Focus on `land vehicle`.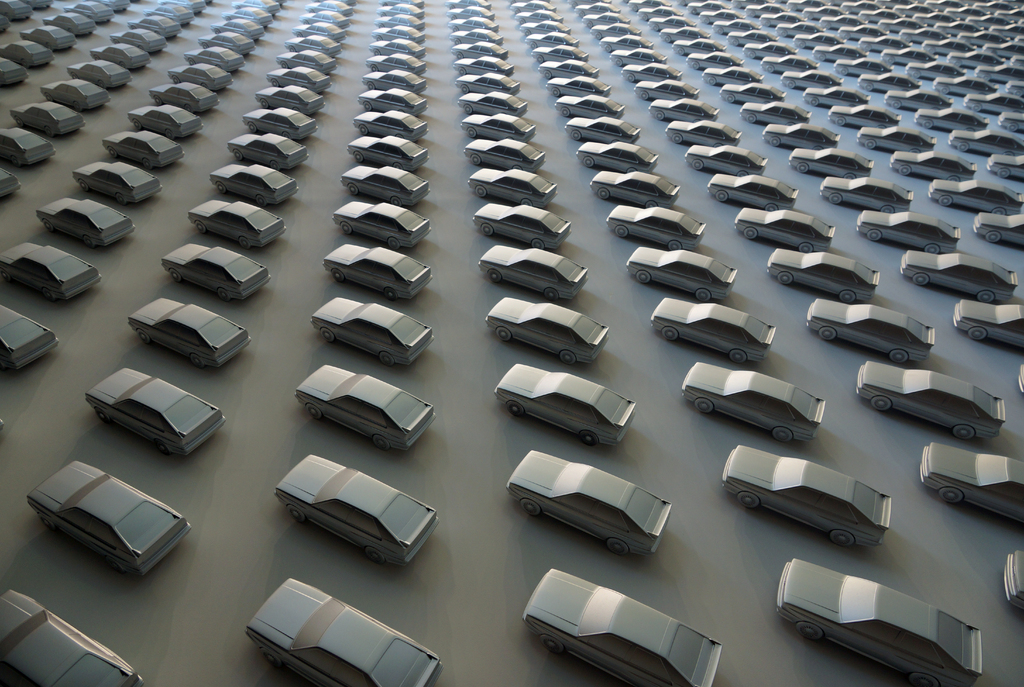
Focused at detection(711, 21, 758, 31).
